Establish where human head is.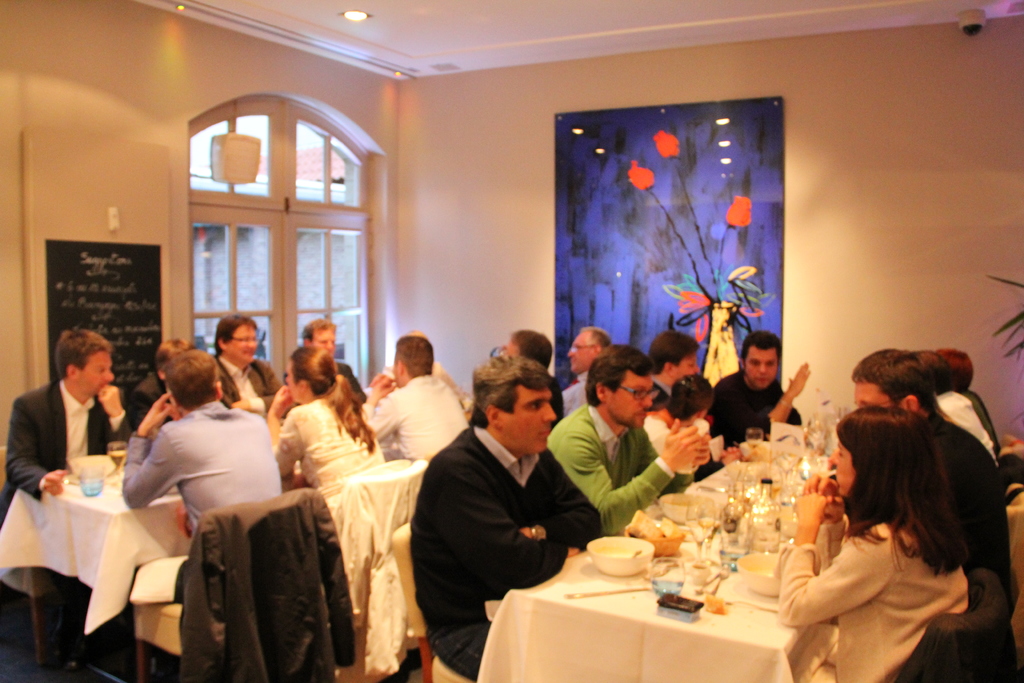
Established at locate(214, 320, 259, 362).
